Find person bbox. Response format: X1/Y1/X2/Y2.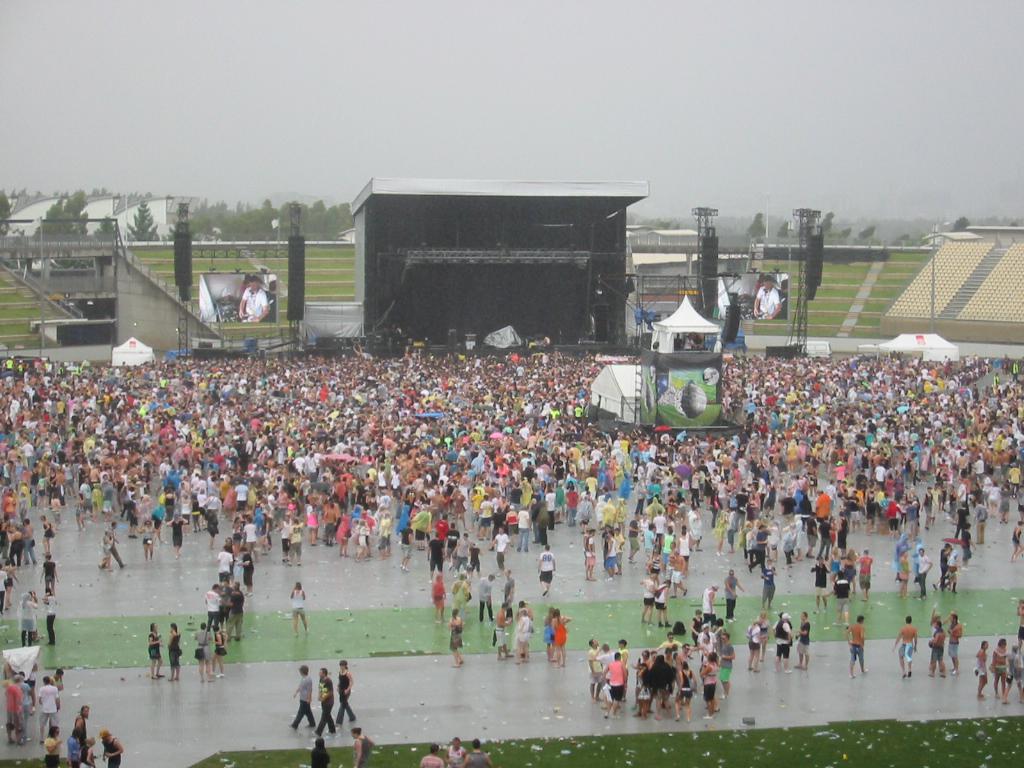
894/544/911/607.
